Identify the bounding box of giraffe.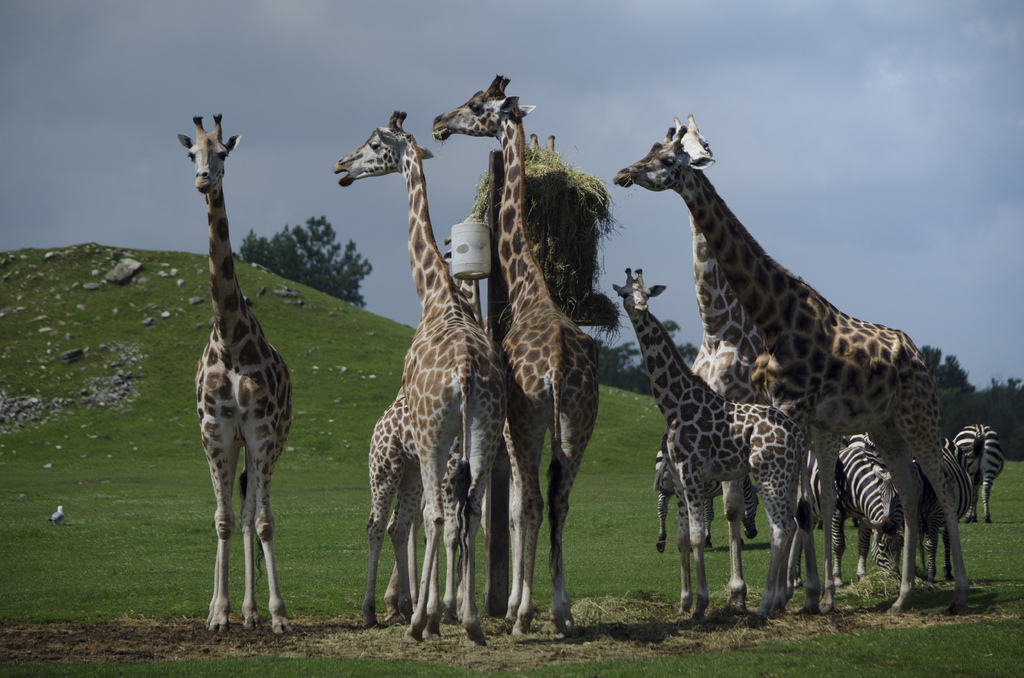
[609,126,979,618].
